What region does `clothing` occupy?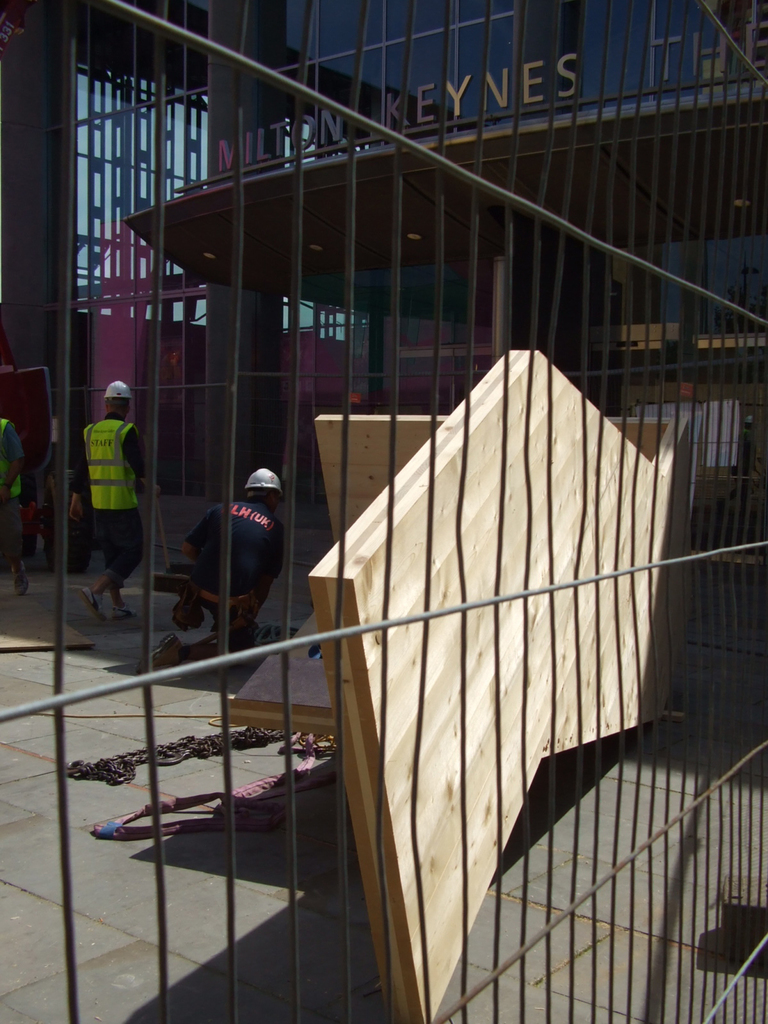
BBox(72, 414, 132, 580).
